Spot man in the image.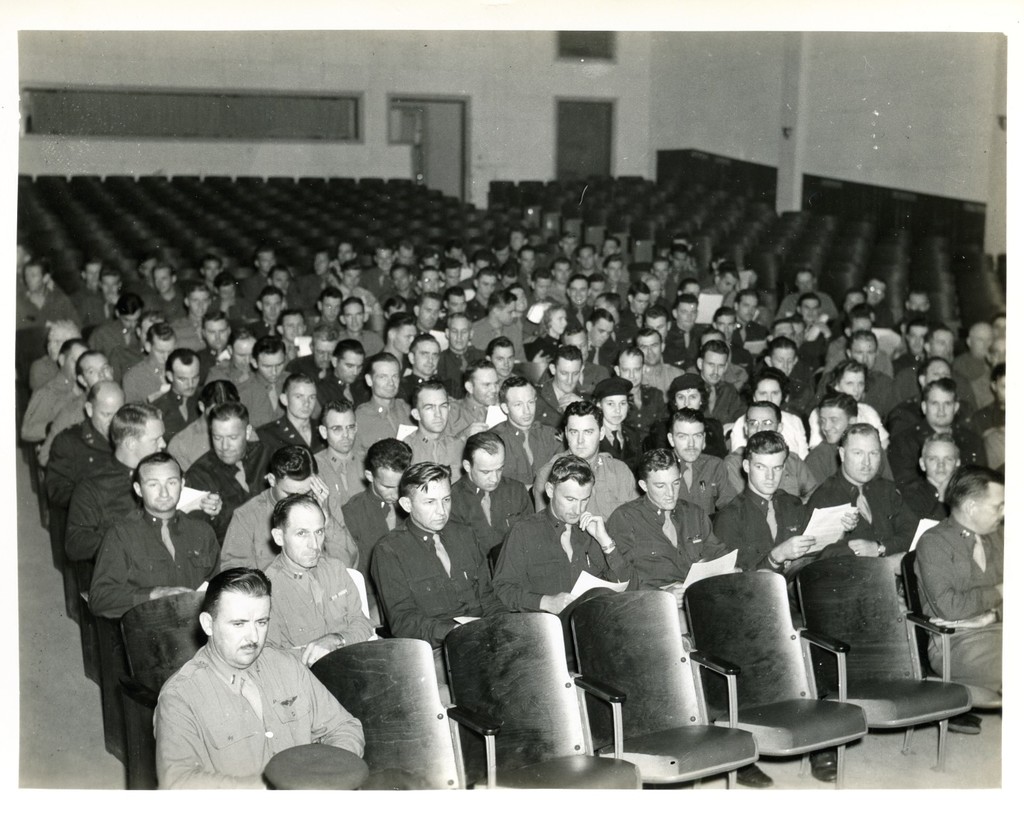
man found at 445/318/478/376.
